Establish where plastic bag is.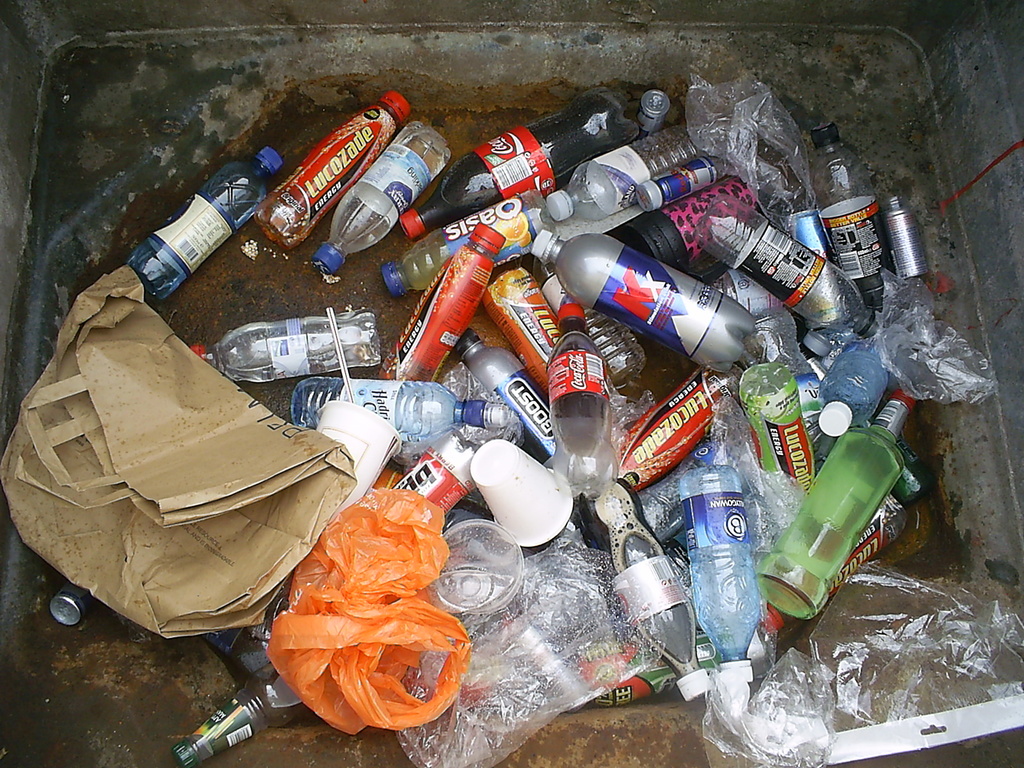
Established at crop(703, 646, 835, 767).
